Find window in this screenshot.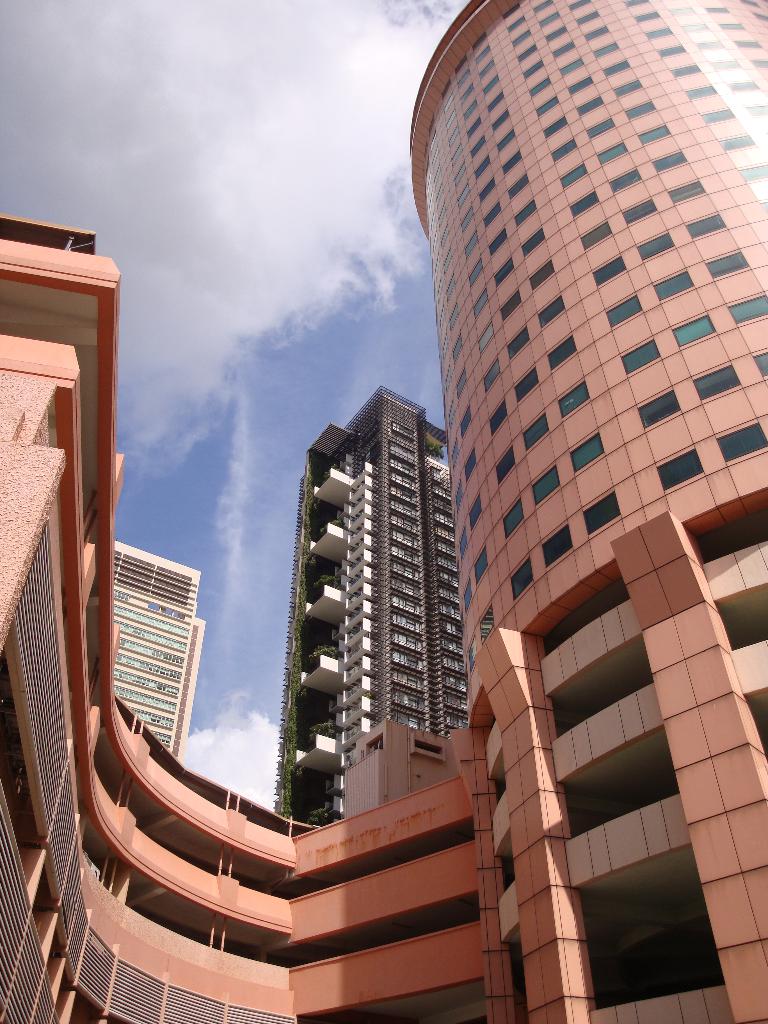
The bounding box for window is 613/82/644/97.
